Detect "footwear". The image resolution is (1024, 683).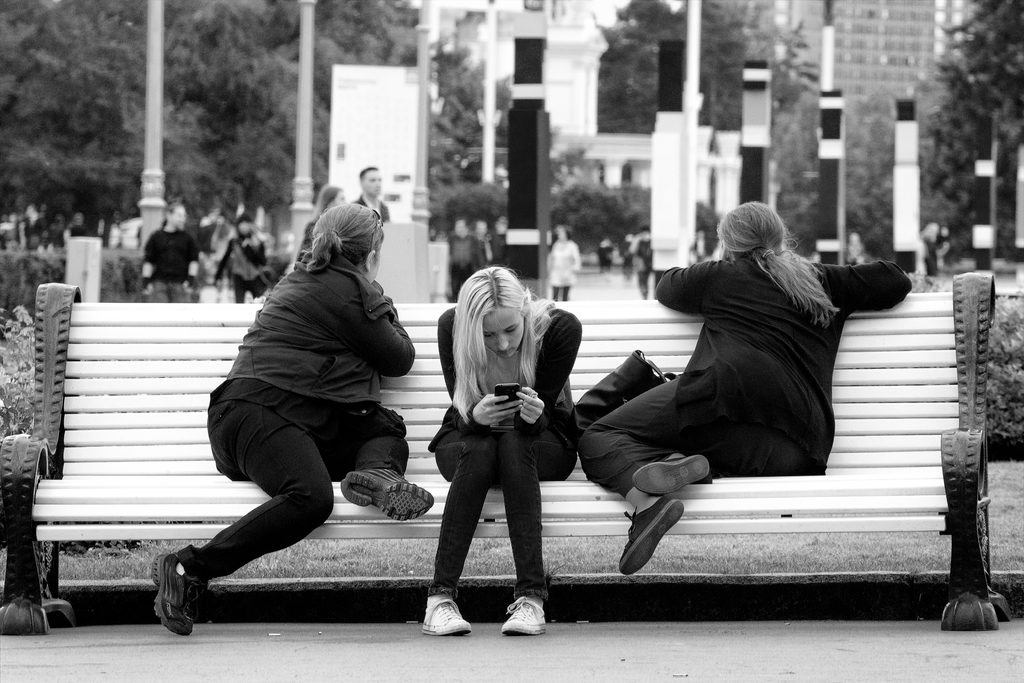
box=[335, 469, 432, 522].
